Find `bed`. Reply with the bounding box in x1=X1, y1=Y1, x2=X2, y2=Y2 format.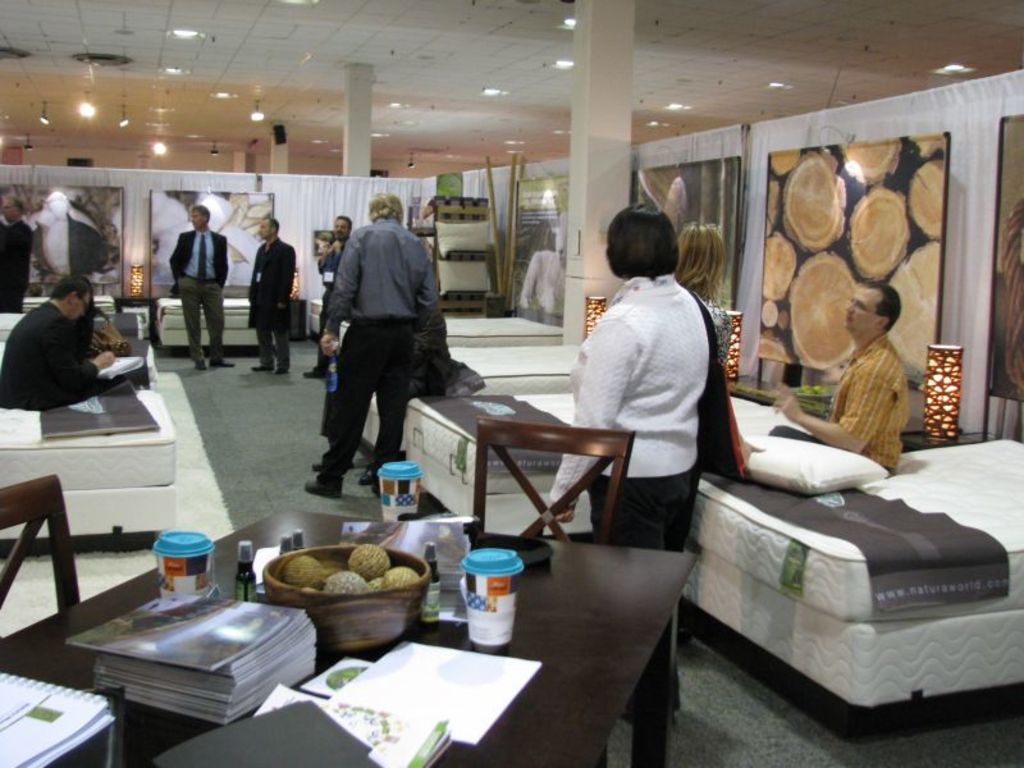
x1=0, y1=390, x2=178, y2=554.
